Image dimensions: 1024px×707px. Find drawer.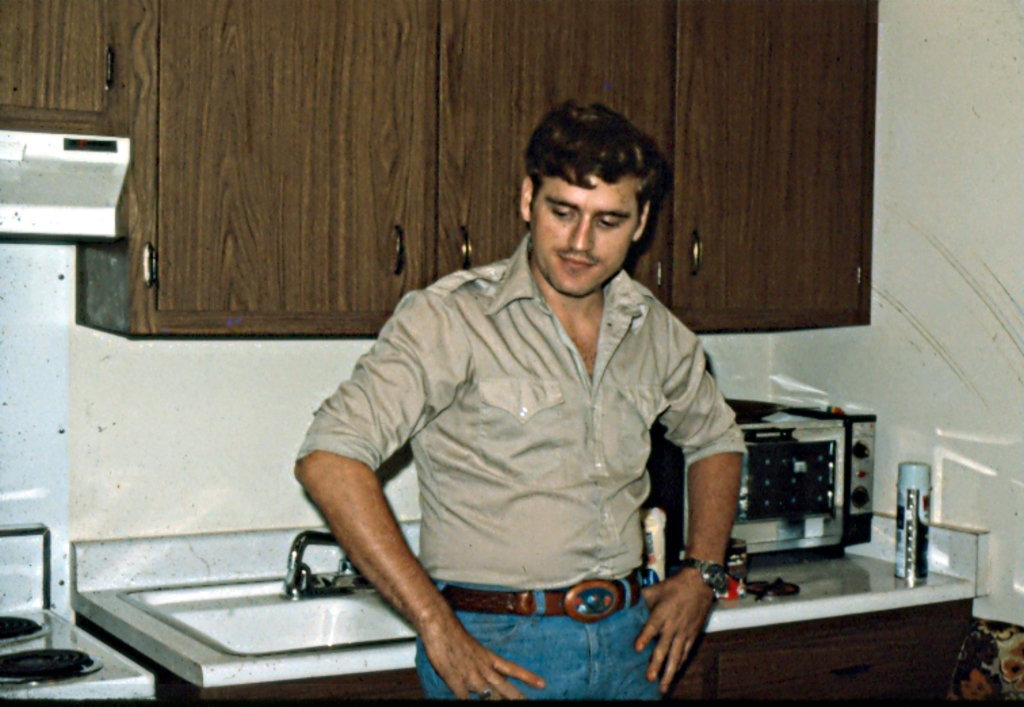
{"left": 708, "top": 618, "right": 978, "bottom": 706}.
